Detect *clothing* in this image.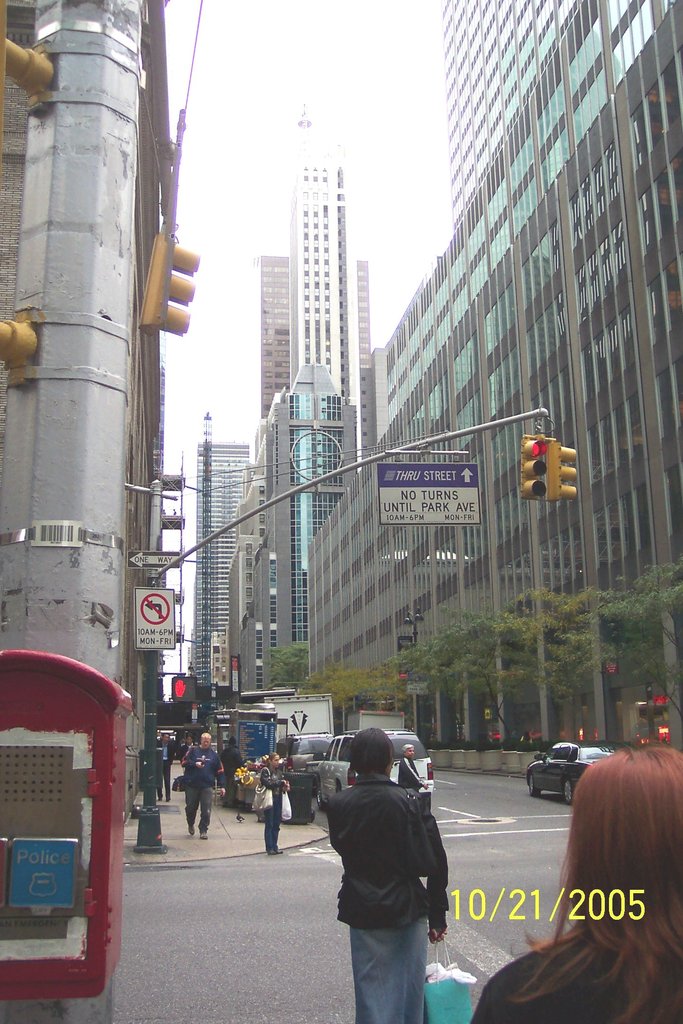
Detection: box(178, 744, 220, 833).
